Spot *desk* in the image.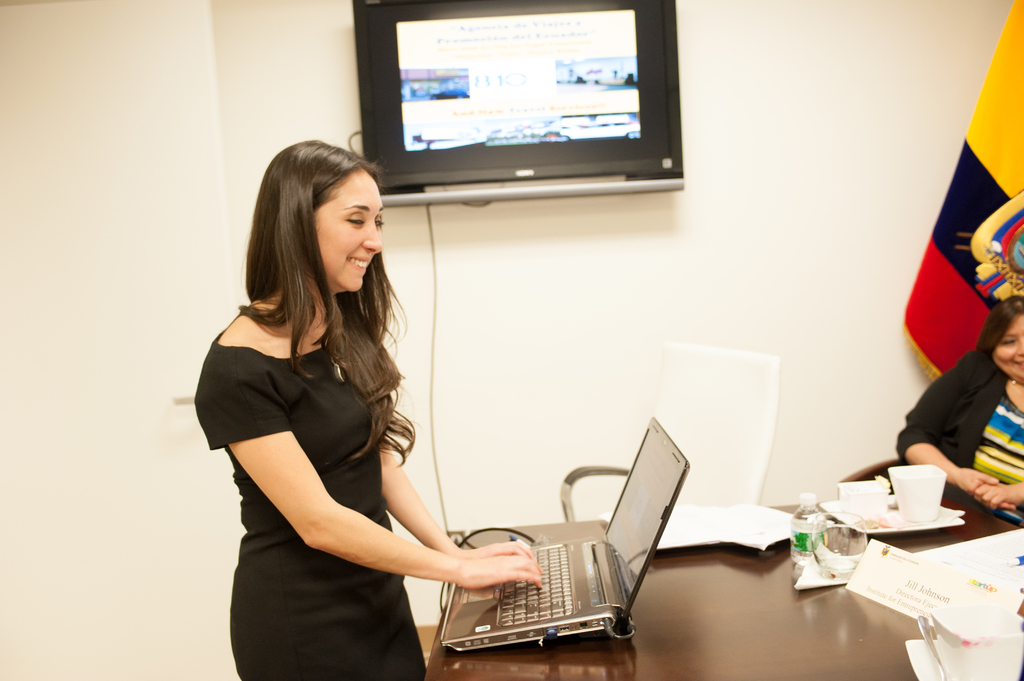
*desk* found at {"left": 422, "top": 495, "right": 1019, "bottom": 680}.
